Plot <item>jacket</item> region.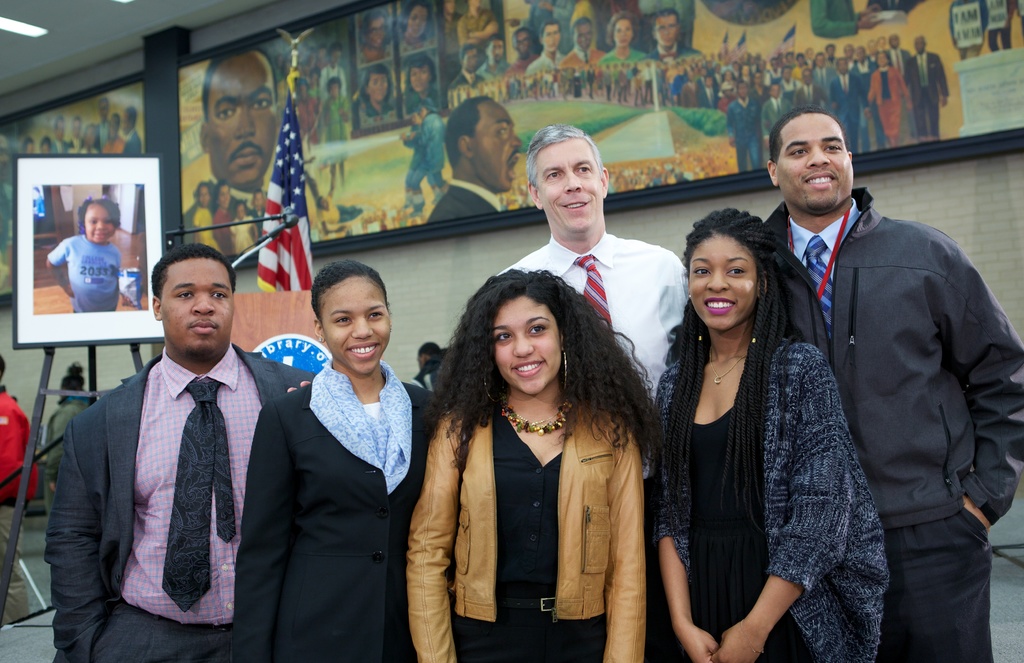
Plotted at [x1=764, y1=177, x2=1023, y2=532].
